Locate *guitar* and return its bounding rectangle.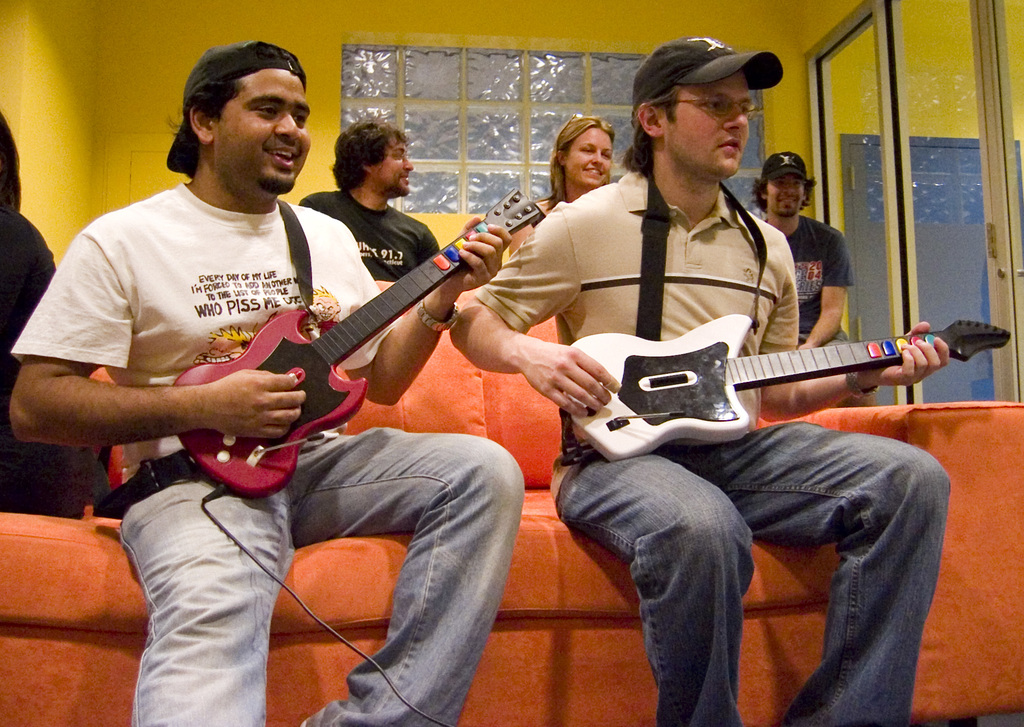
crop(168, 185, 548, 500).
